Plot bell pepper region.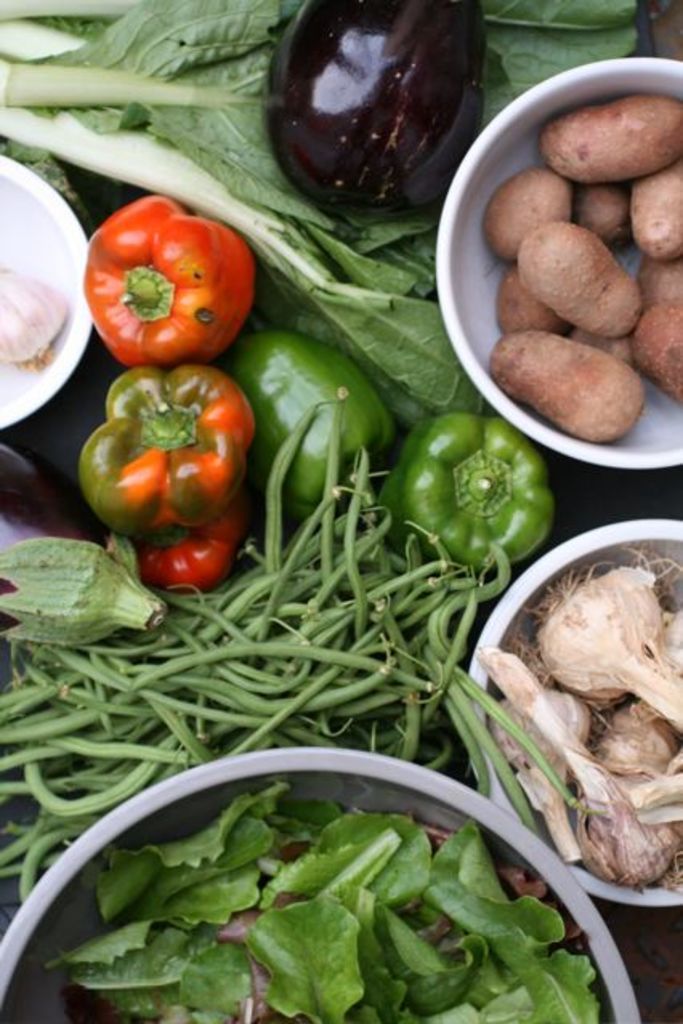
Plotted at (left=143, top=482, right=250, bottom=585).
